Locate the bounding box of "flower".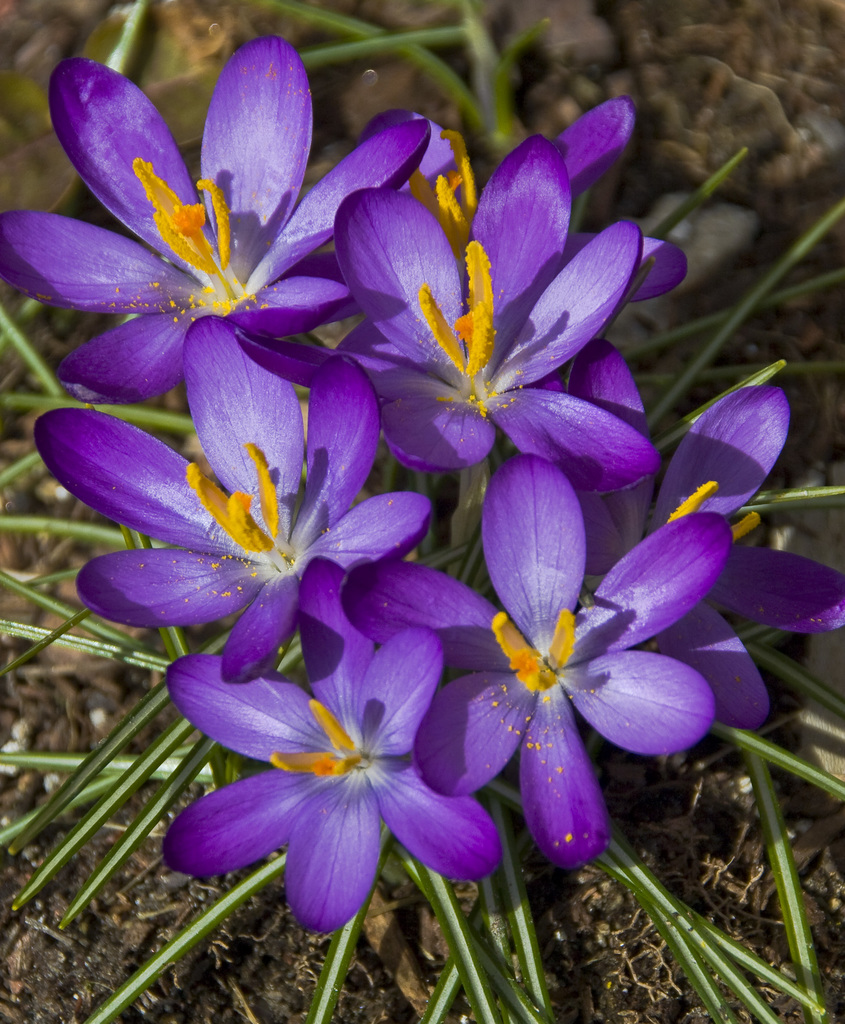
Bounding box: 281:101:683:524.
